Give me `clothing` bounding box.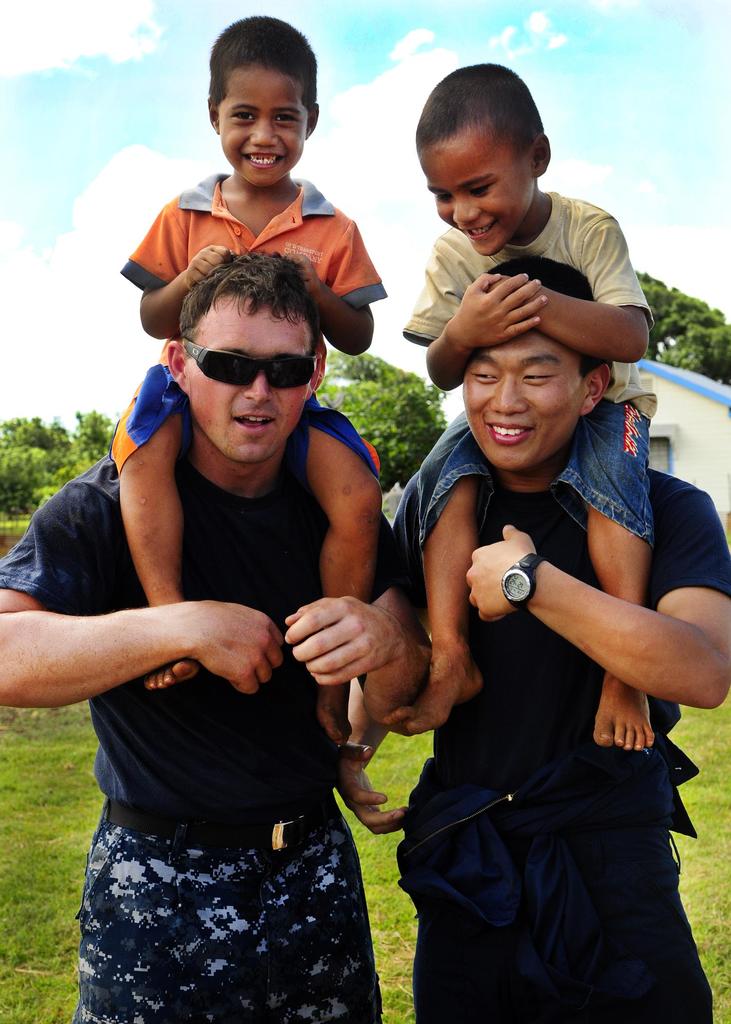
413, 468, 730, 793.
